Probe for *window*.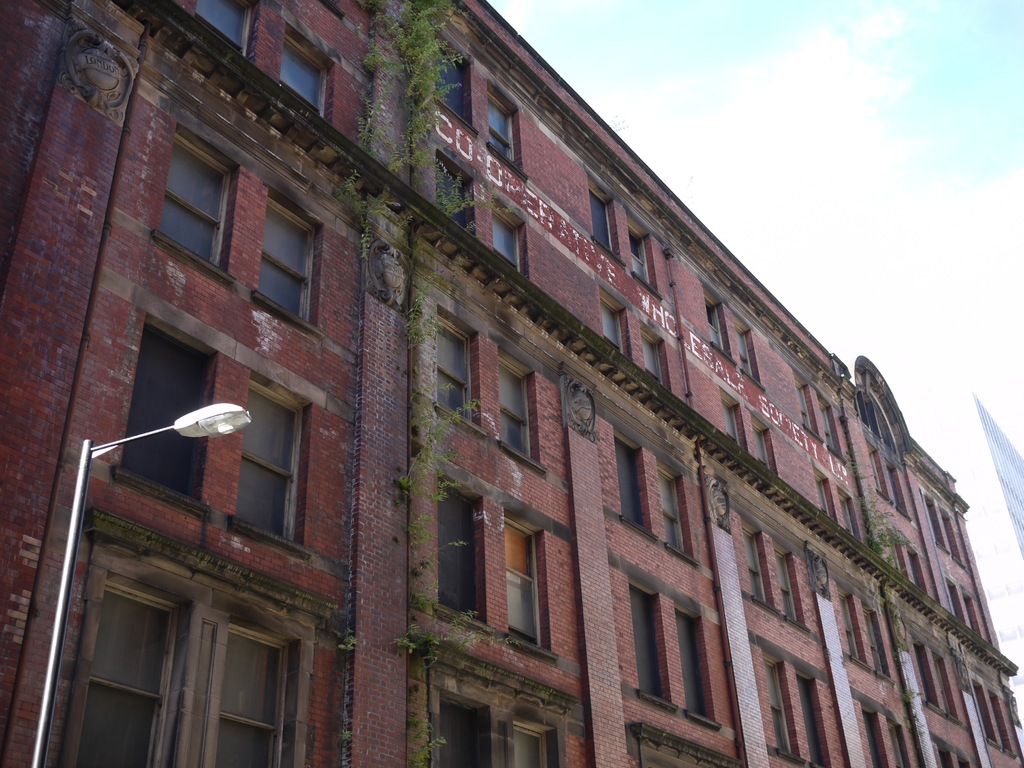
Probe result: rect(940, 506, 969, 569).
